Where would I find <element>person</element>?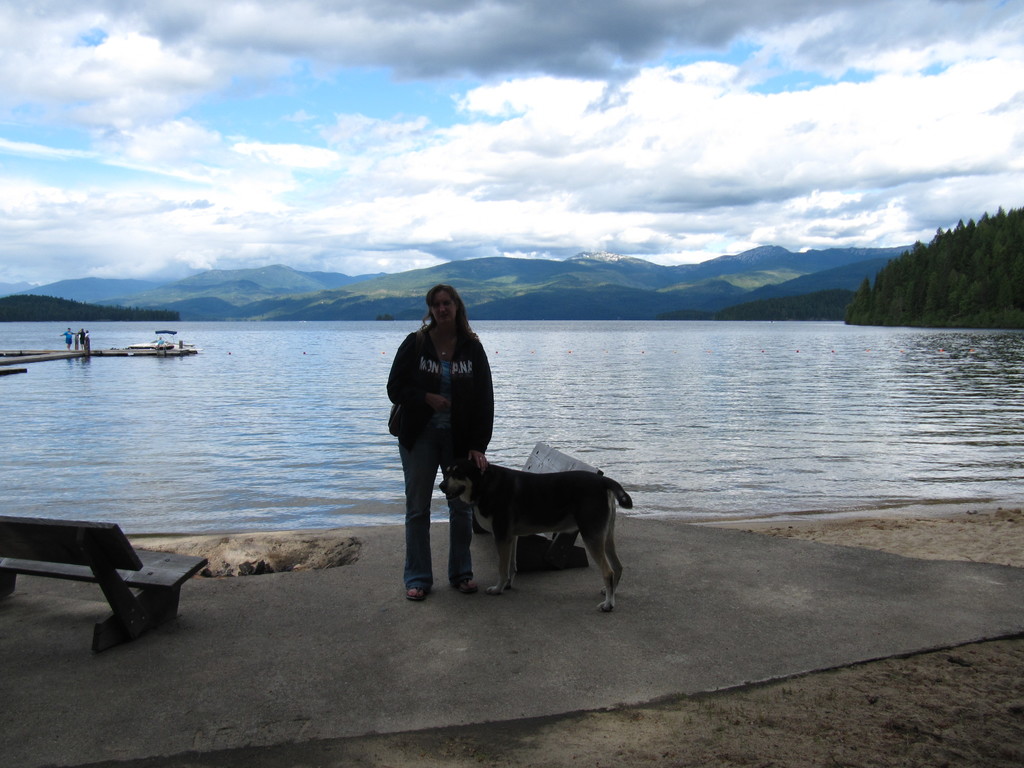
At box=[60, 327, 77, 349].
